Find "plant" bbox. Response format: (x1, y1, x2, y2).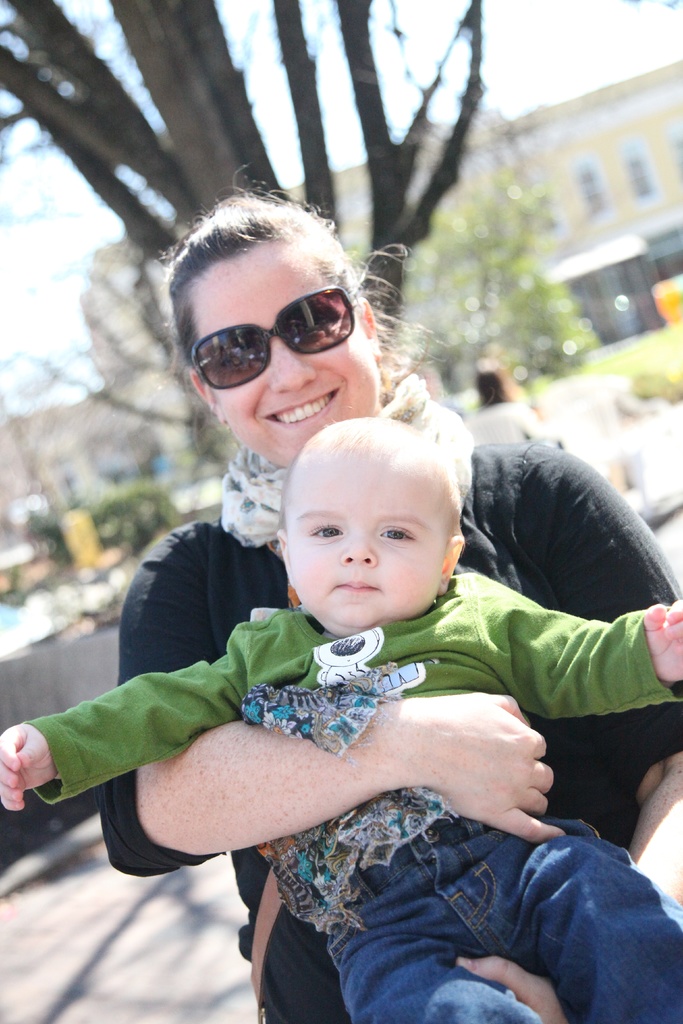
(449, 323, 682, 408).
